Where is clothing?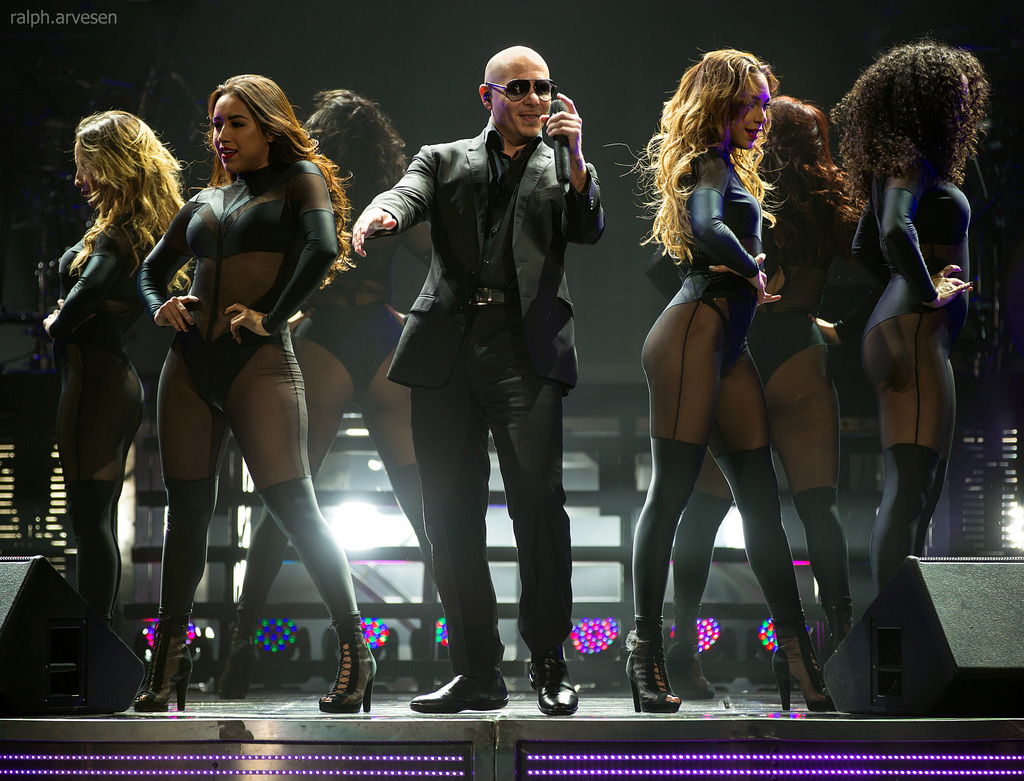
(x1=362, y1=62, x2=604, y2=675).
